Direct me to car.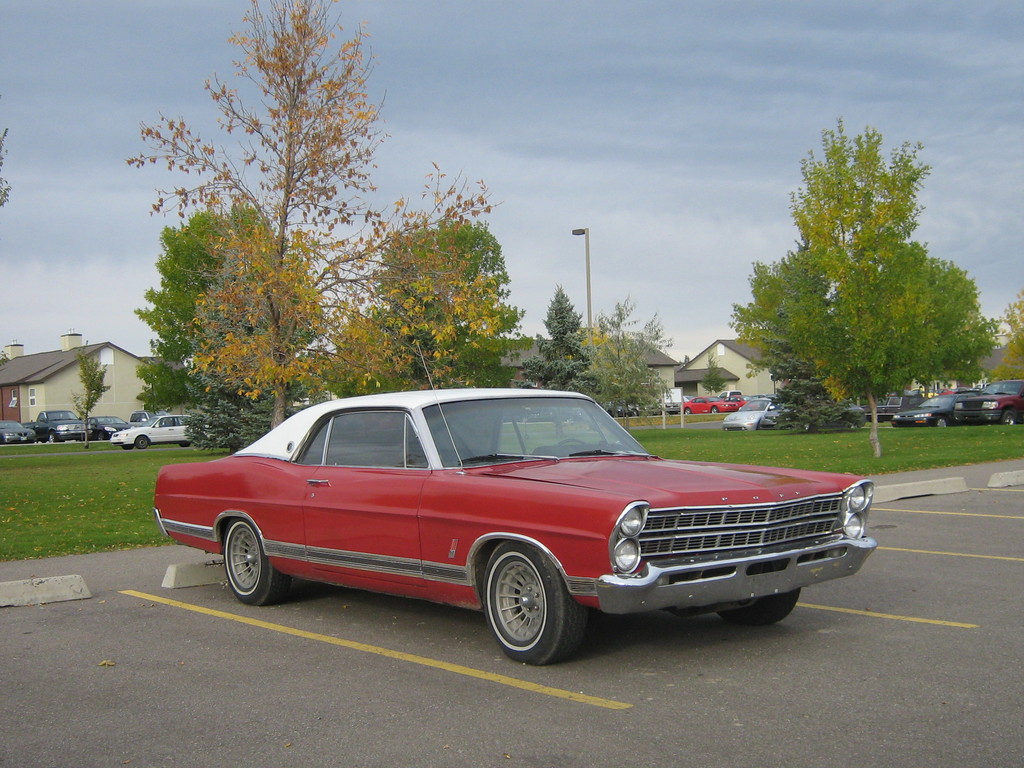
Direction: locate(892, 390, 975, 428).
